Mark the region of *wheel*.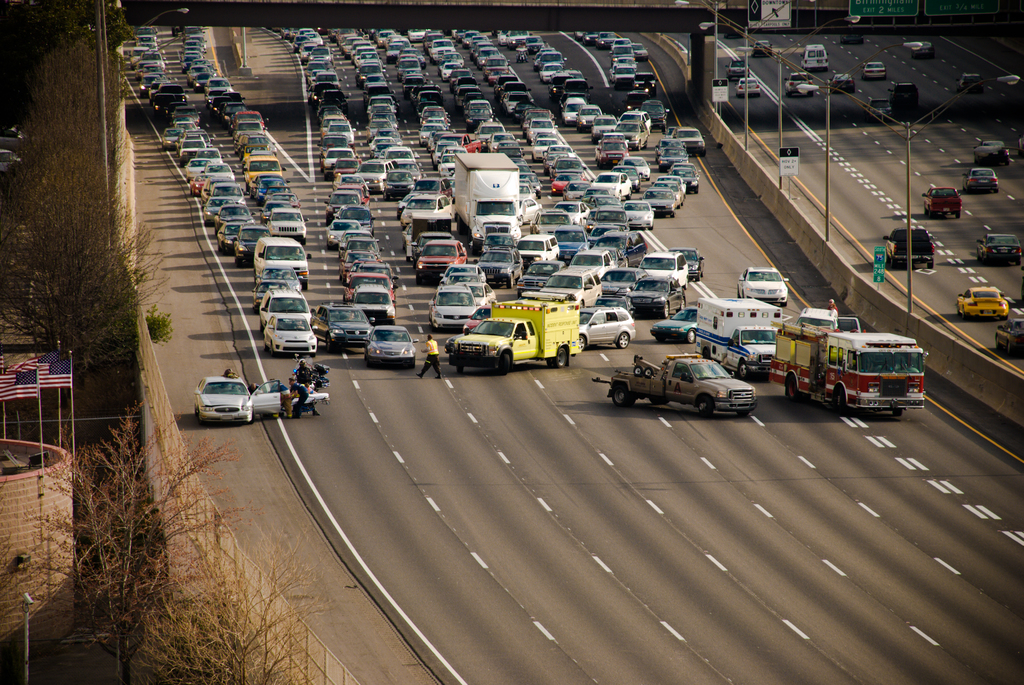
Region: <region>547, 358, 552, 367</region>.
